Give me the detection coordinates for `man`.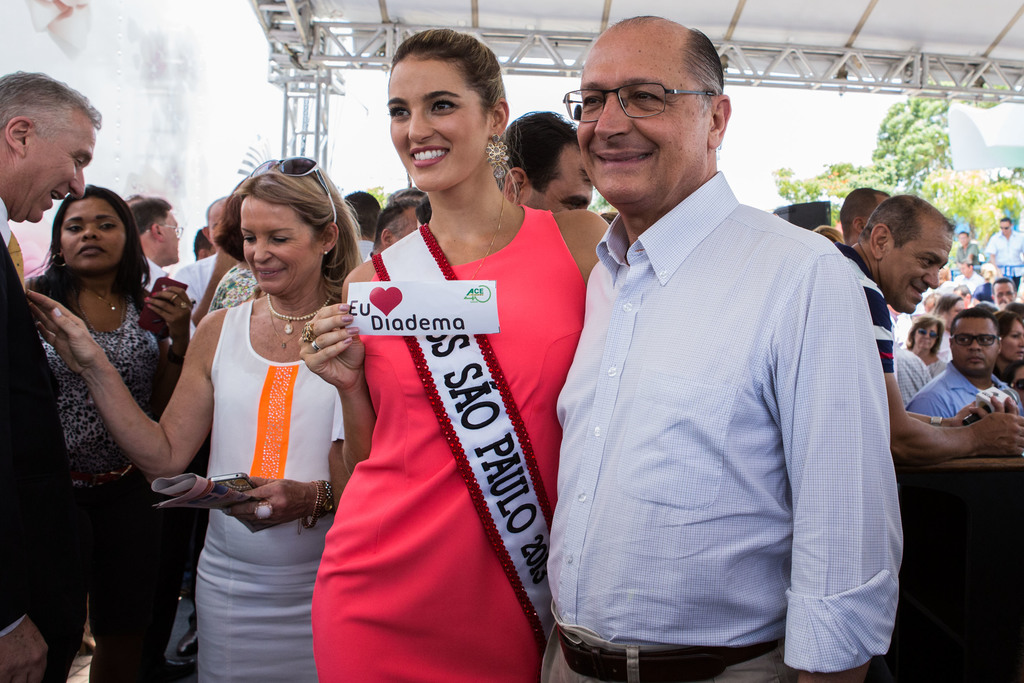
locate(988, 277, 1014, 306).
